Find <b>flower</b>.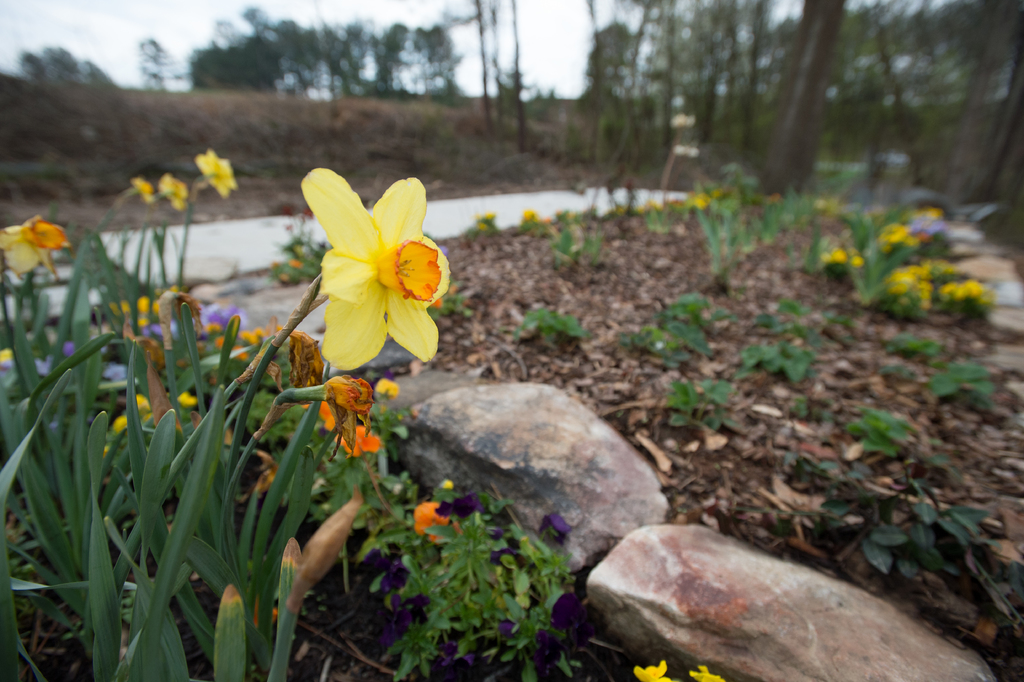
(634, 656, 685, 681).
